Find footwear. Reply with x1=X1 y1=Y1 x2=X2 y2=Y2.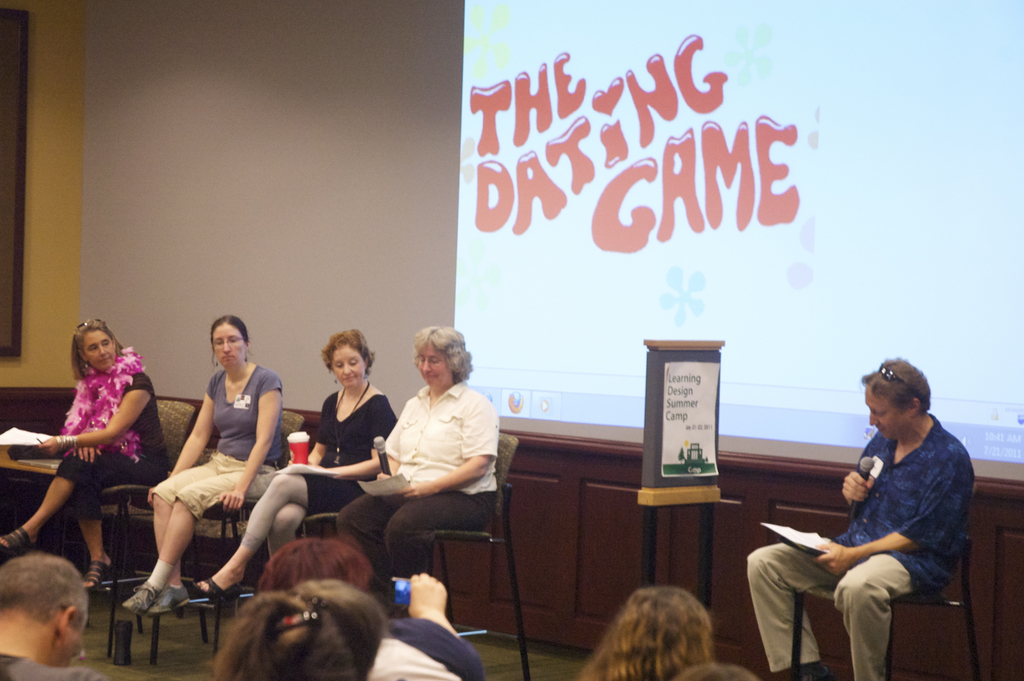
x1=125 y1=569 x2=166 y2=619.
